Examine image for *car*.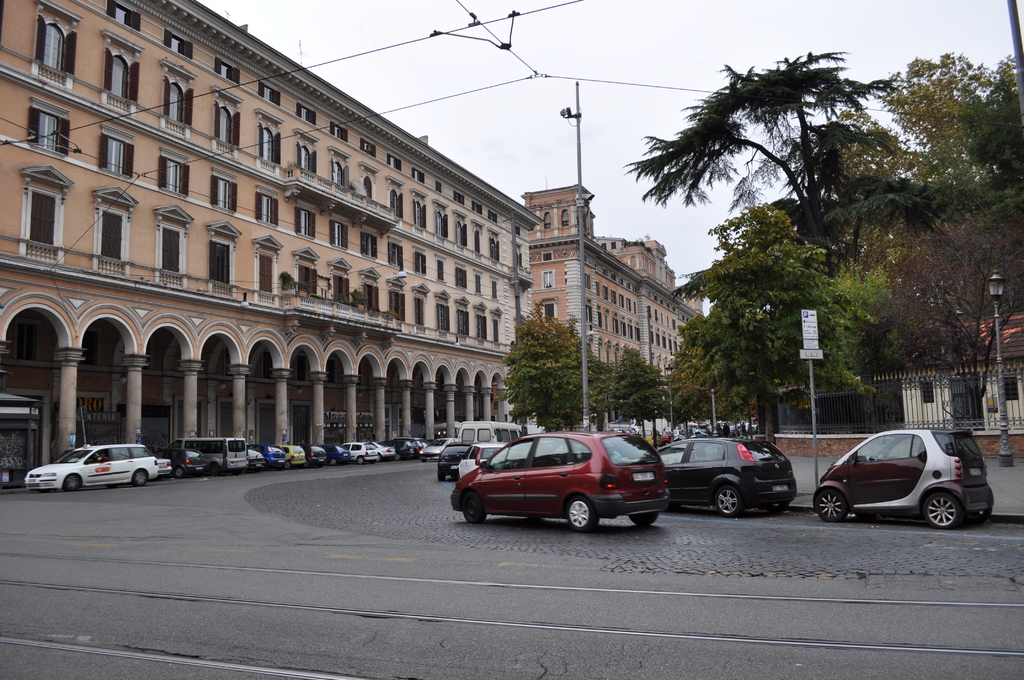
Examination result: <bbox>385, 437, 412, 458</bbox>.
